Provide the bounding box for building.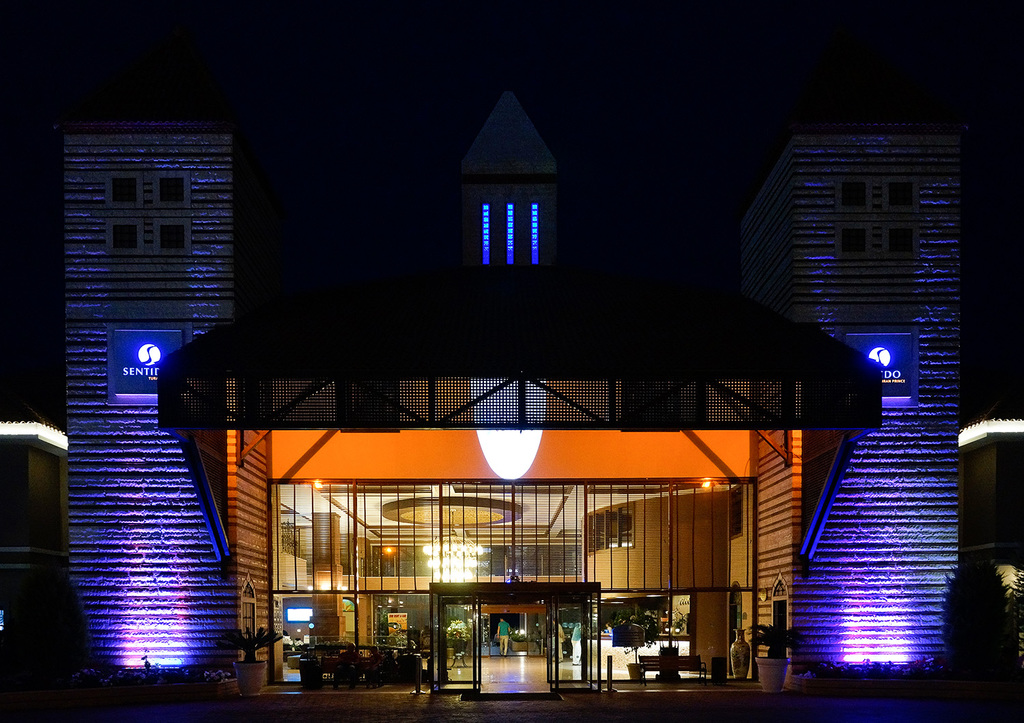
[x1=0, y1=91, x2=1023, y2=690].
